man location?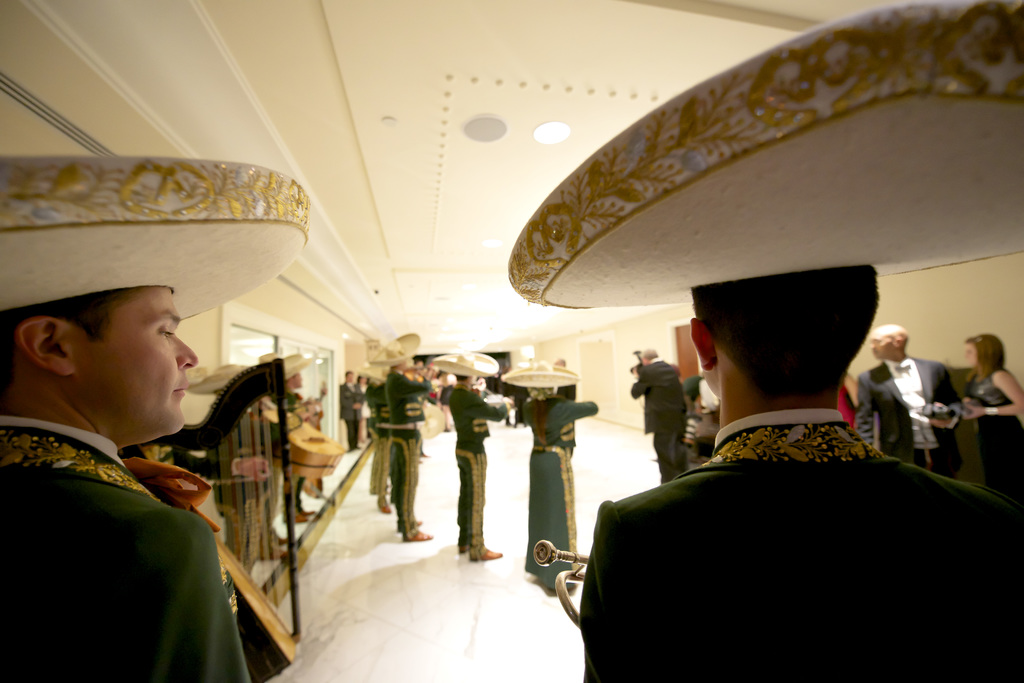
crop(337, 366, 365, 451)
